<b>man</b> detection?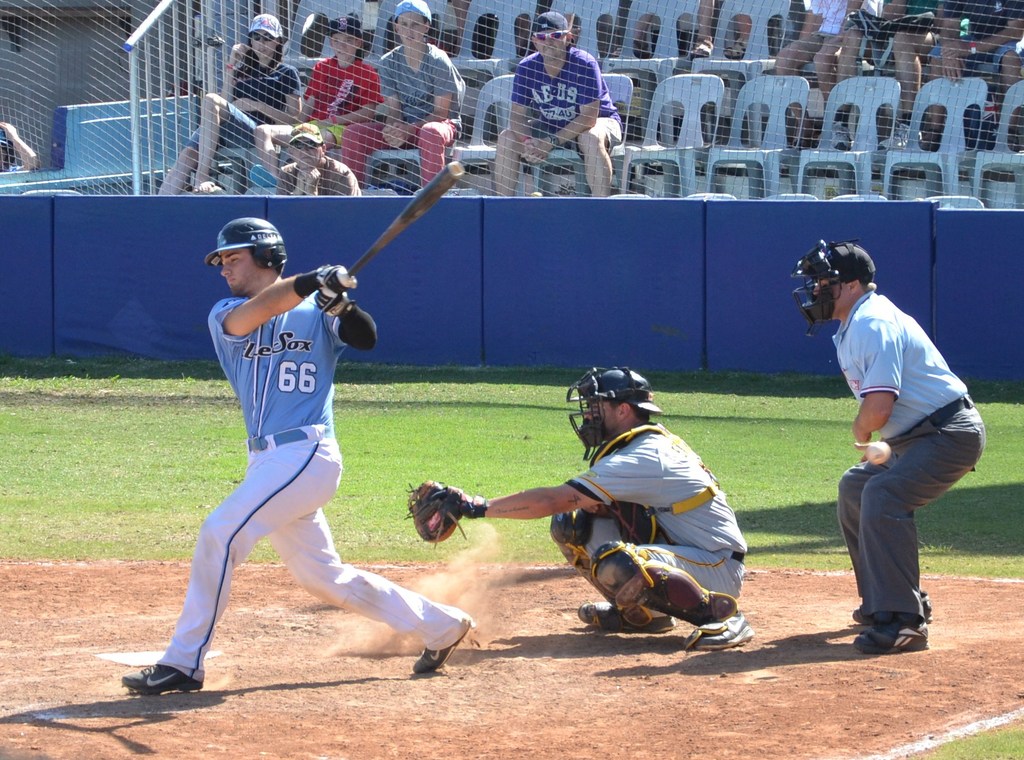
<bbox>917, 0, 1023, 150</bbox>
